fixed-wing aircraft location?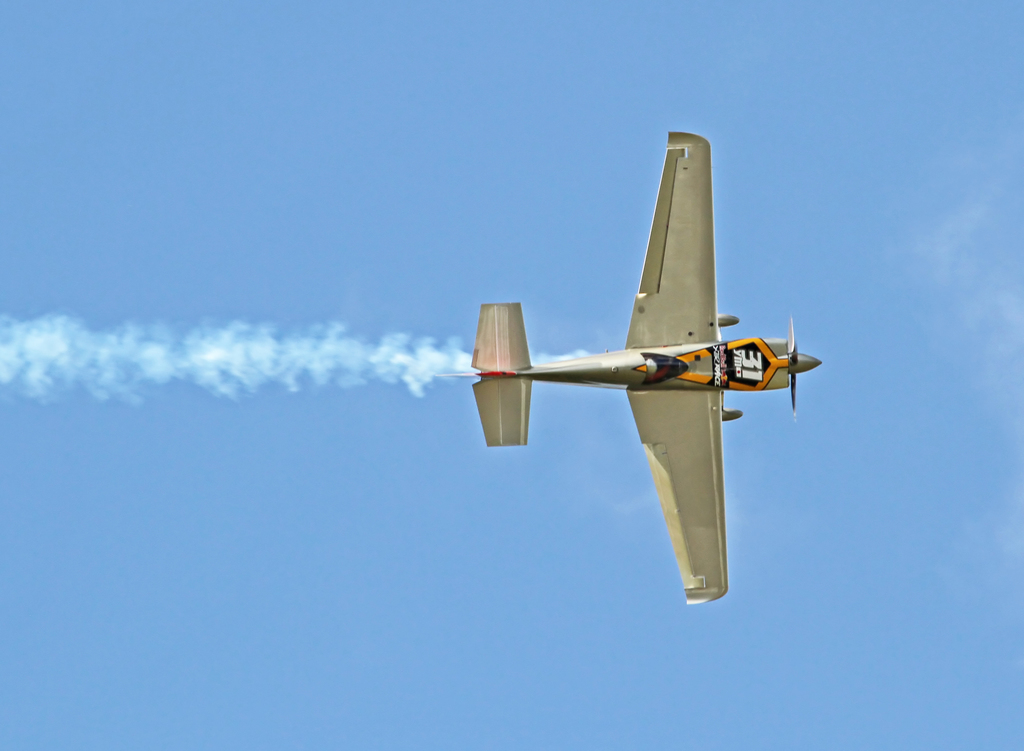
l=473, t=129, r=826, b=606
